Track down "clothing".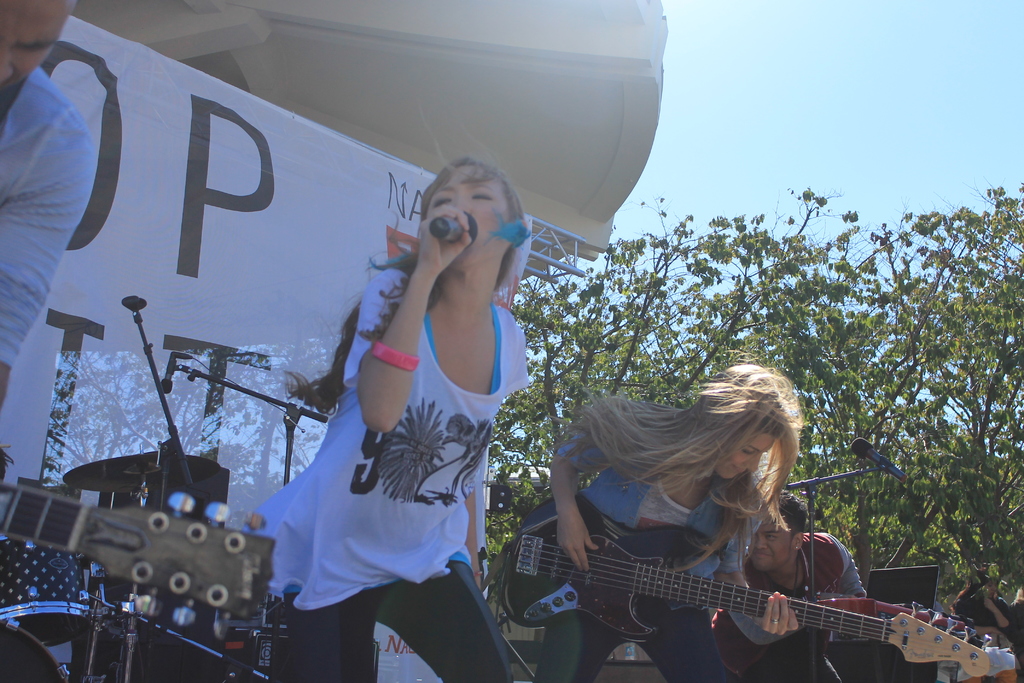
Tracked to 0,72,102,361.
